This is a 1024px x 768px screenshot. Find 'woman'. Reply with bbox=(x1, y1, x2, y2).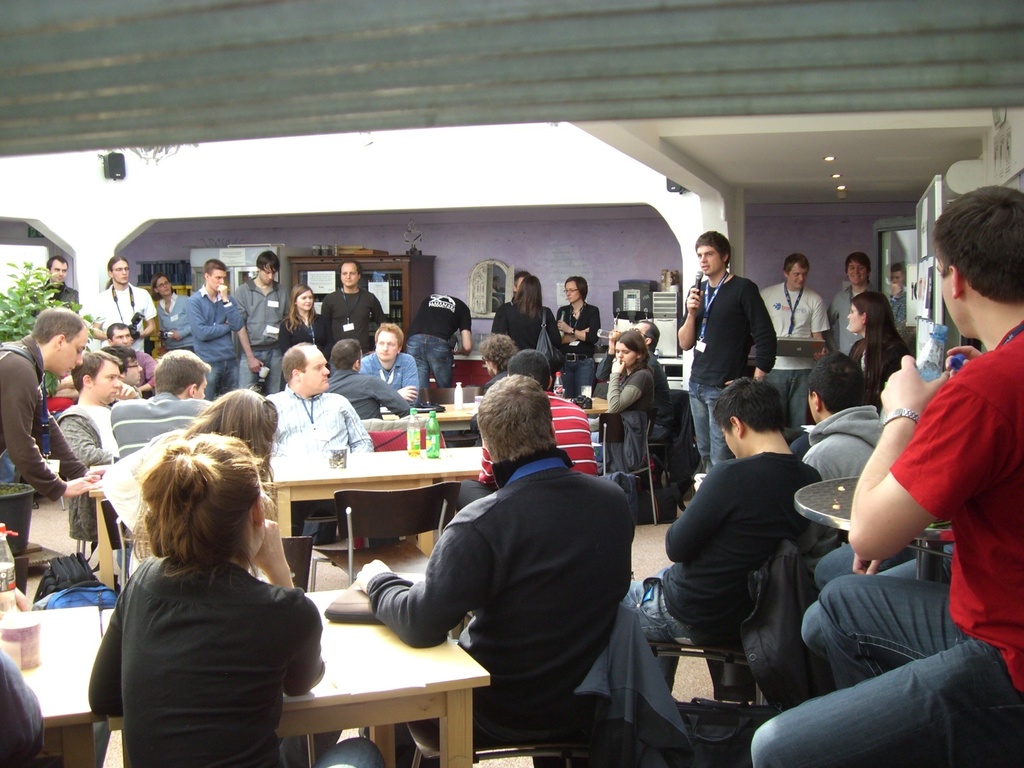
bbox=(553, 273, 604, 403).
